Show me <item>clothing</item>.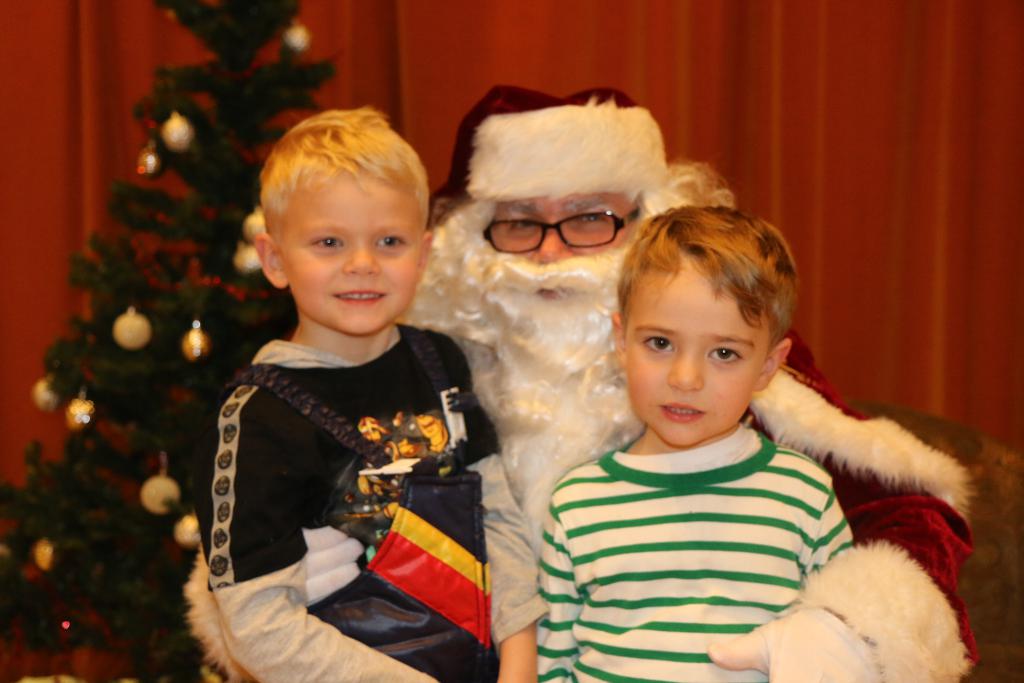
<item>clothing</item> is here: rect(198, 256, 488, 662).
